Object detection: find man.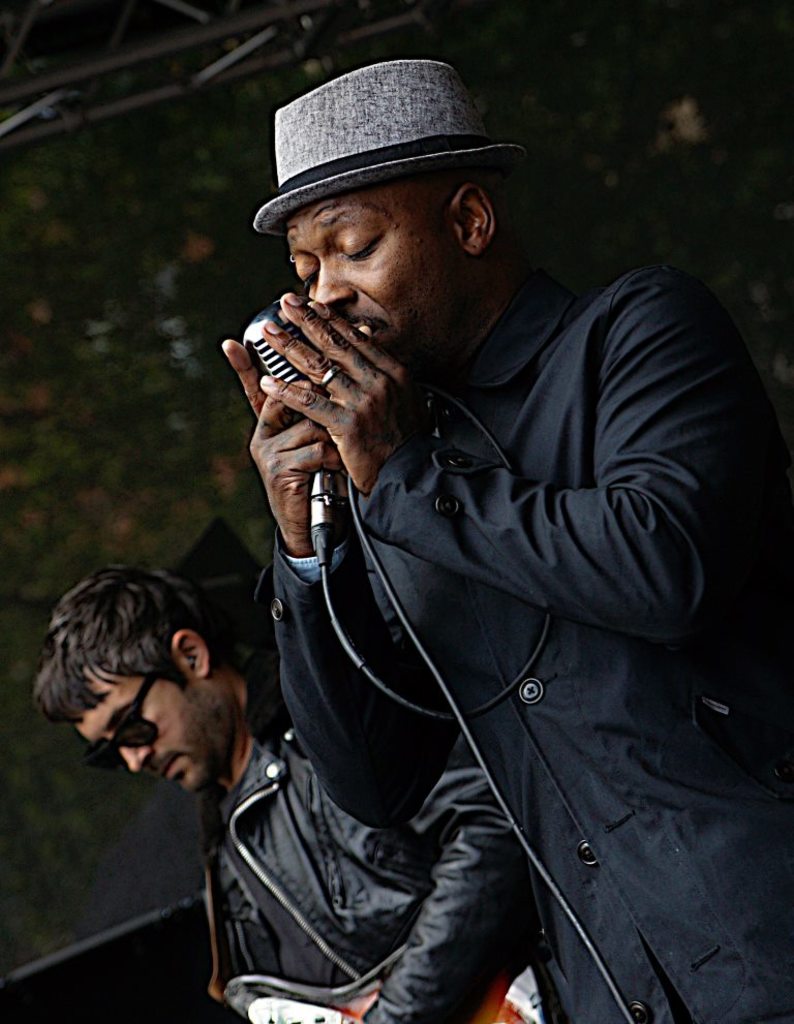
pyautogui.locateOnScreen(30, 565, 545, 1023).
